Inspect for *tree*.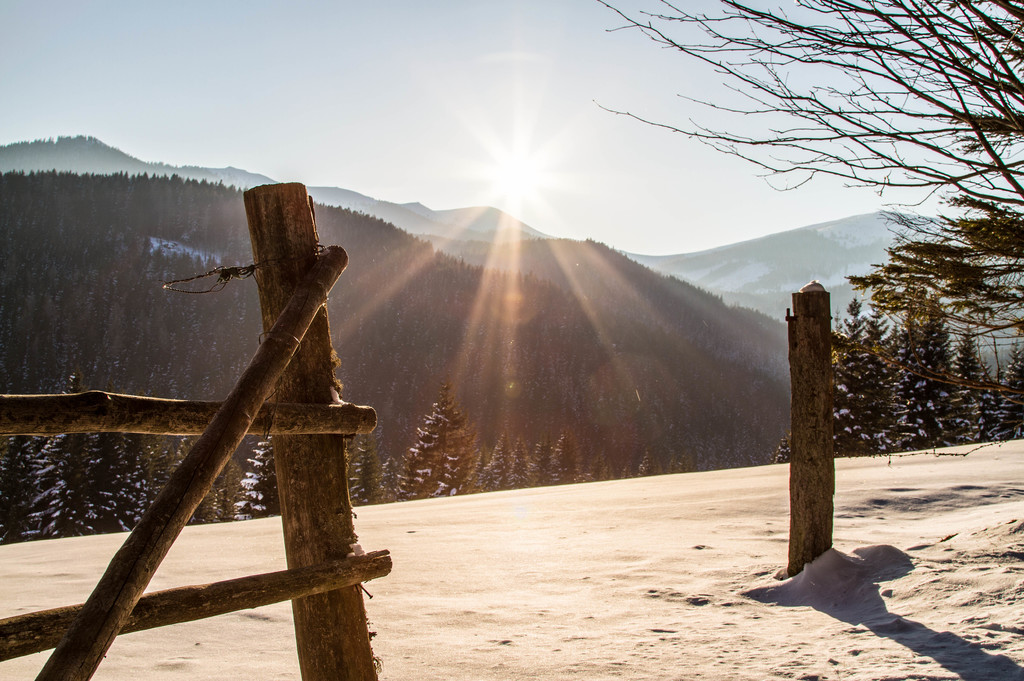
Inspection: (left=596, top=0, right=1023, bottom=356).
